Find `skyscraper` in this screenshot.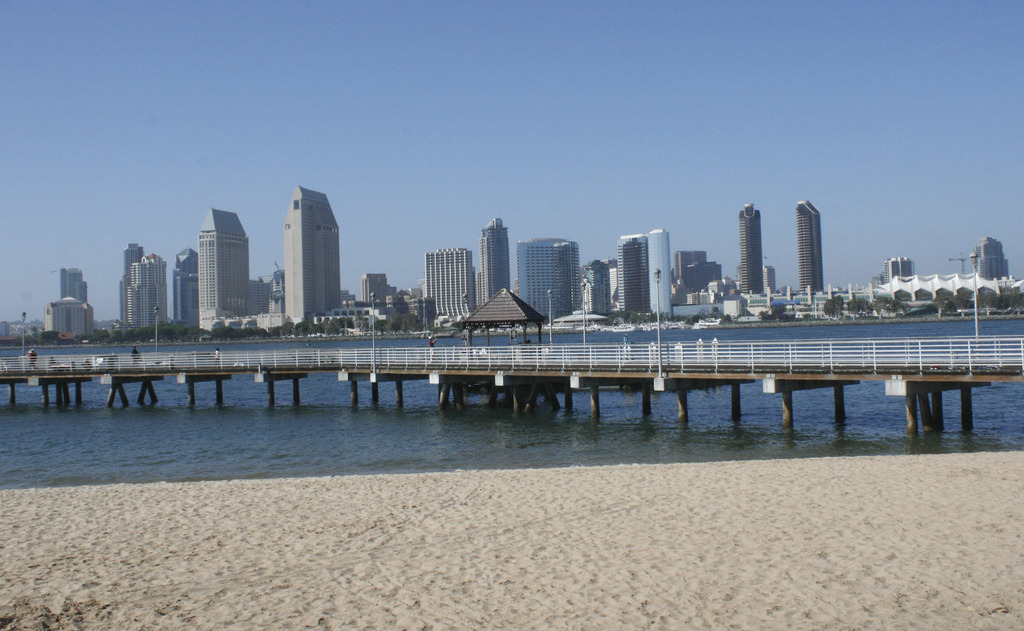
The bounding box for `skyscraper` is [x1=479, y1=216, x2=513, y2=303].
